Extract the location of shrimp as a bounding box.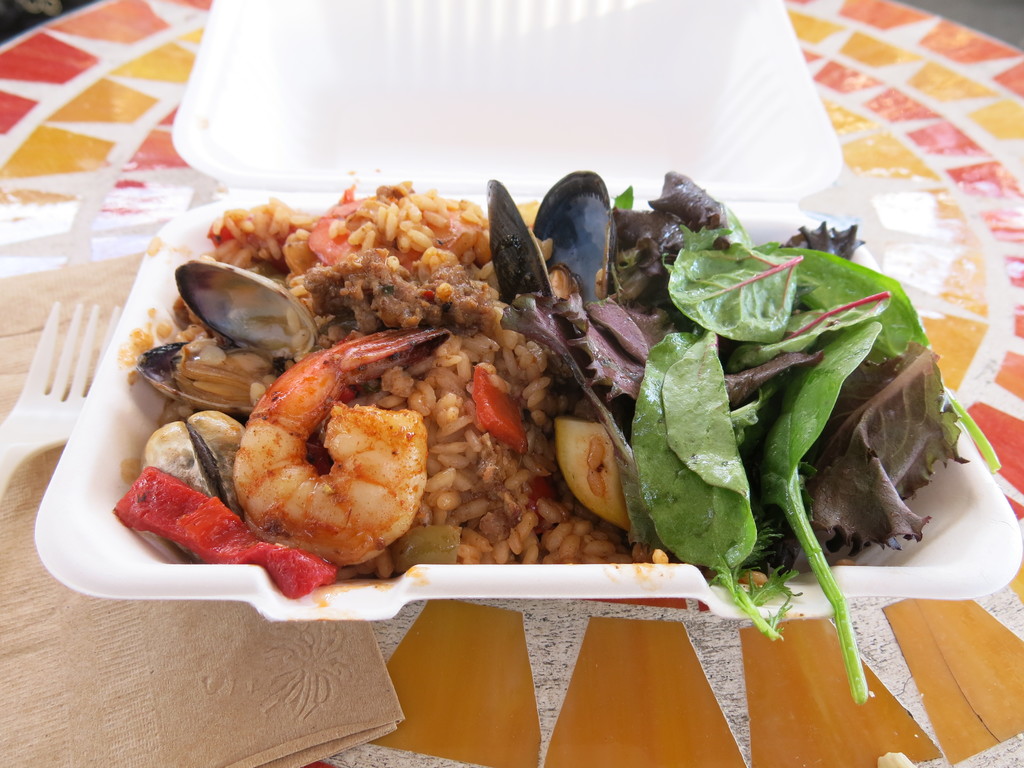
x1=233 y1=326 x2=450 y2=572.
